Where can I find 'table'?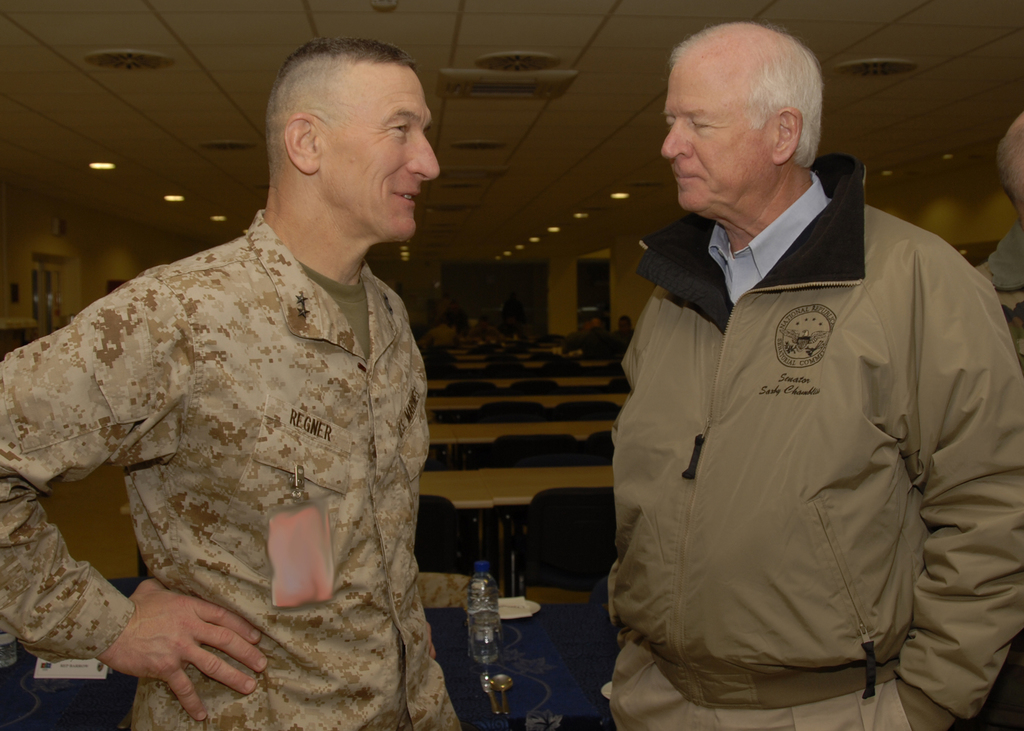
You can find it at box(509, 451, 616, 527).
